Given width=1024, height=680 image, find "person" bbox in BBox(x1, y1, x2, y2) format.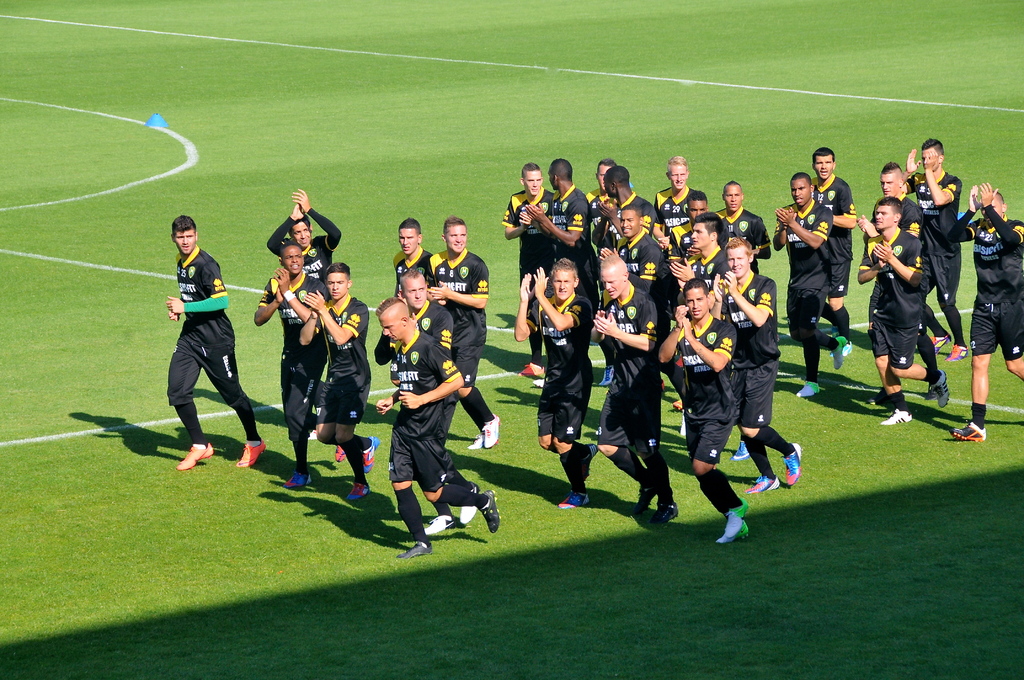
BBox(899, 134, 963, 361).
